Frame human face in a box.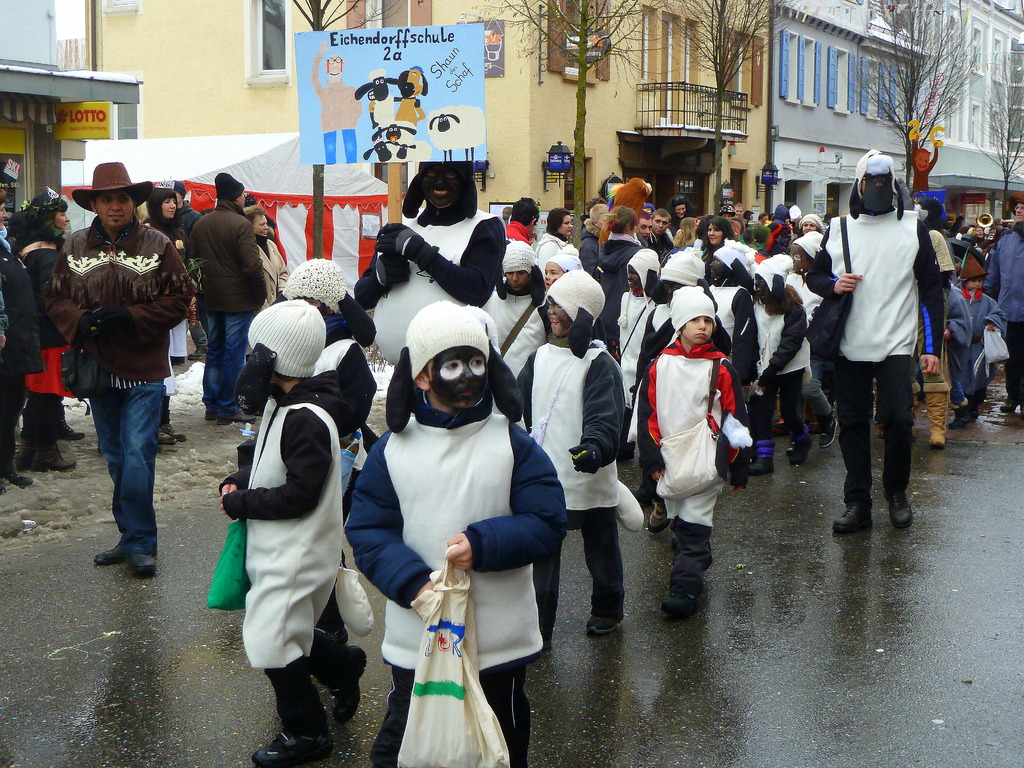
BBox(637, 220, 649, 233).
